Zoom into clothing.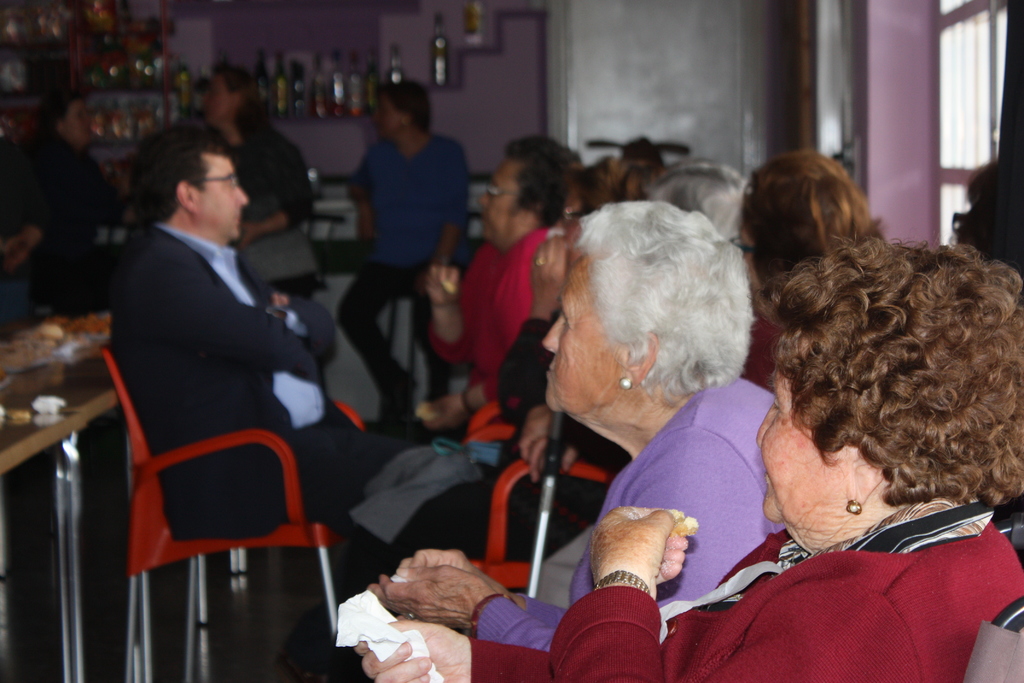
Zoom target: [left=468, top=378, right=786, bottom=654].
